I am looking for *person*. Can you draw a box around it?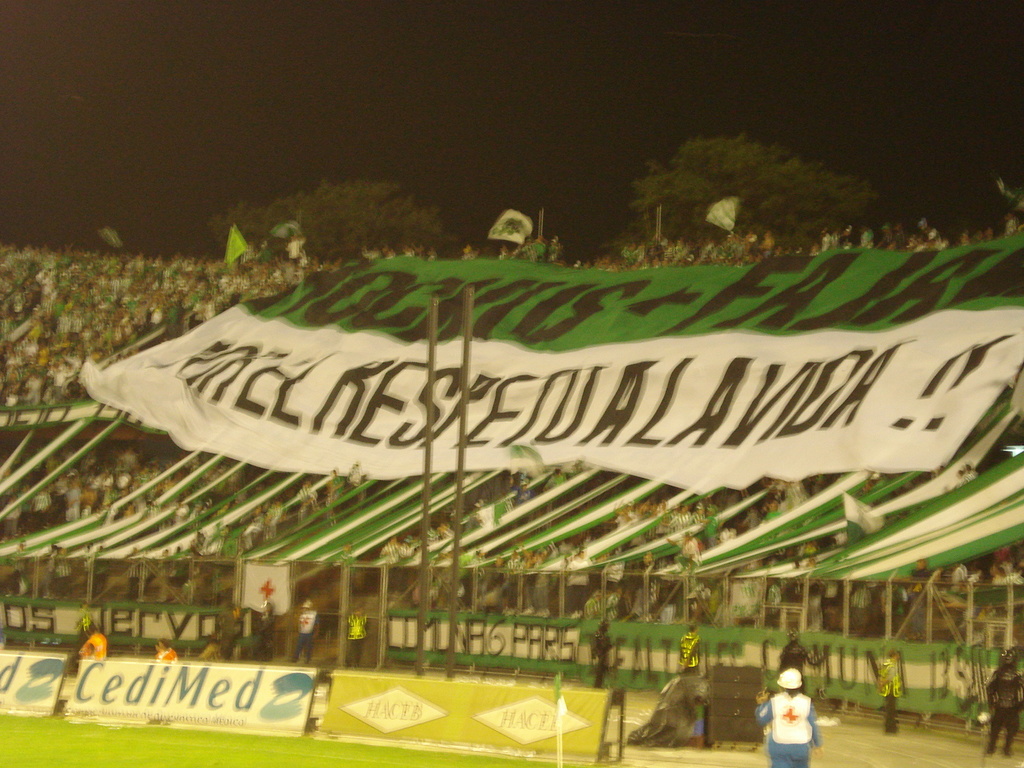
Sure, the bounding box is (x1=291, y1=605, x2=324, y2=666).
